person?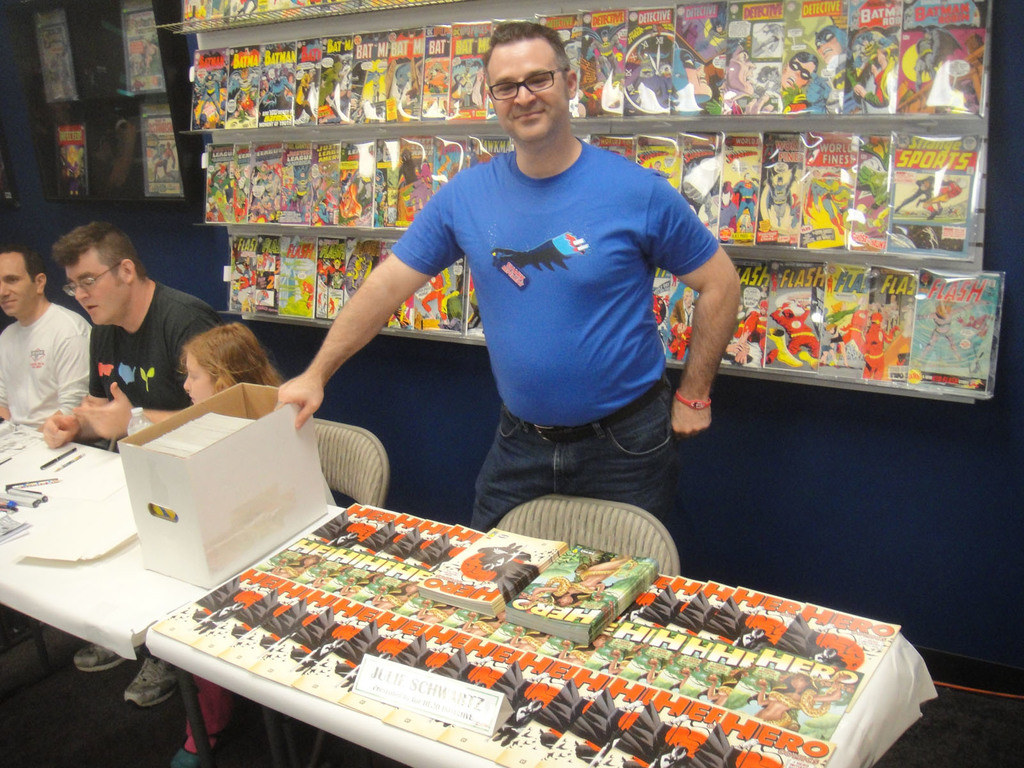
[0, 236, 92, 426]
